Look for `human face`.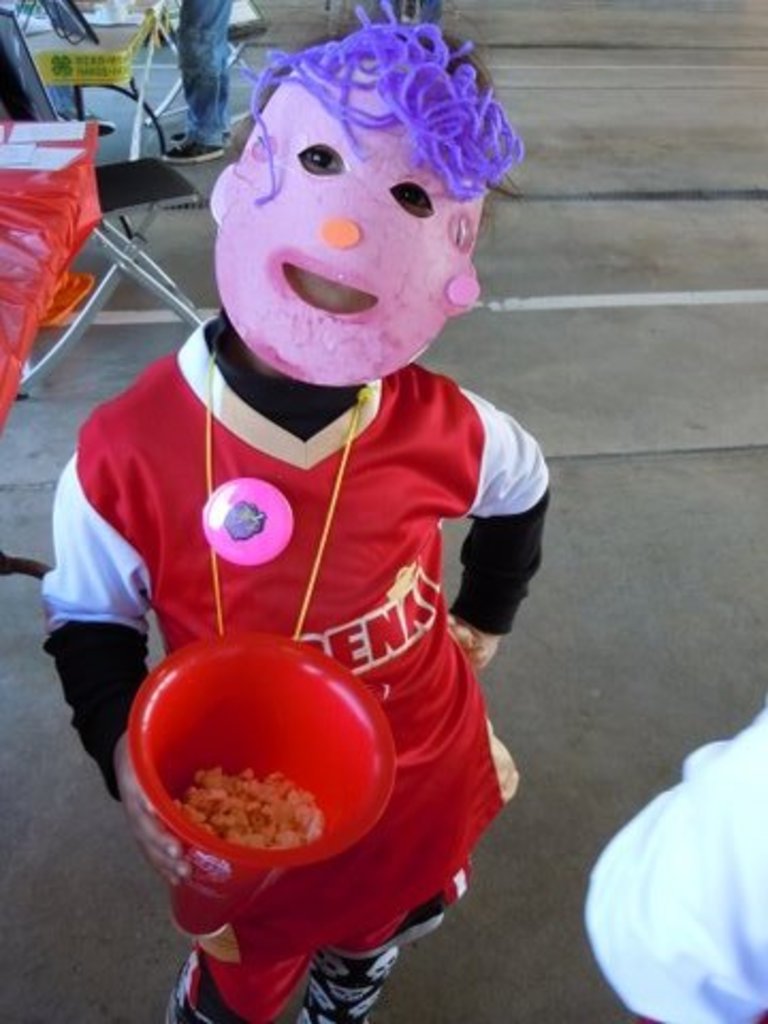
Found: crop(218, 73, 480, 386).
